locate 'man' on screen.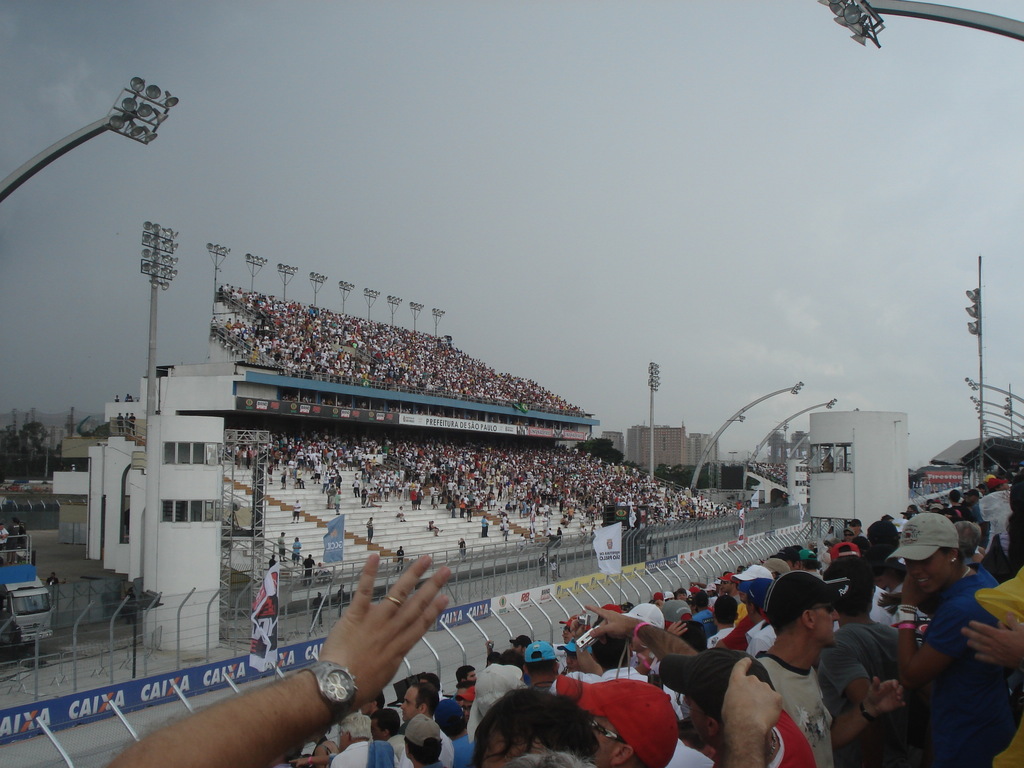
On screen at 289,537,300,567.
